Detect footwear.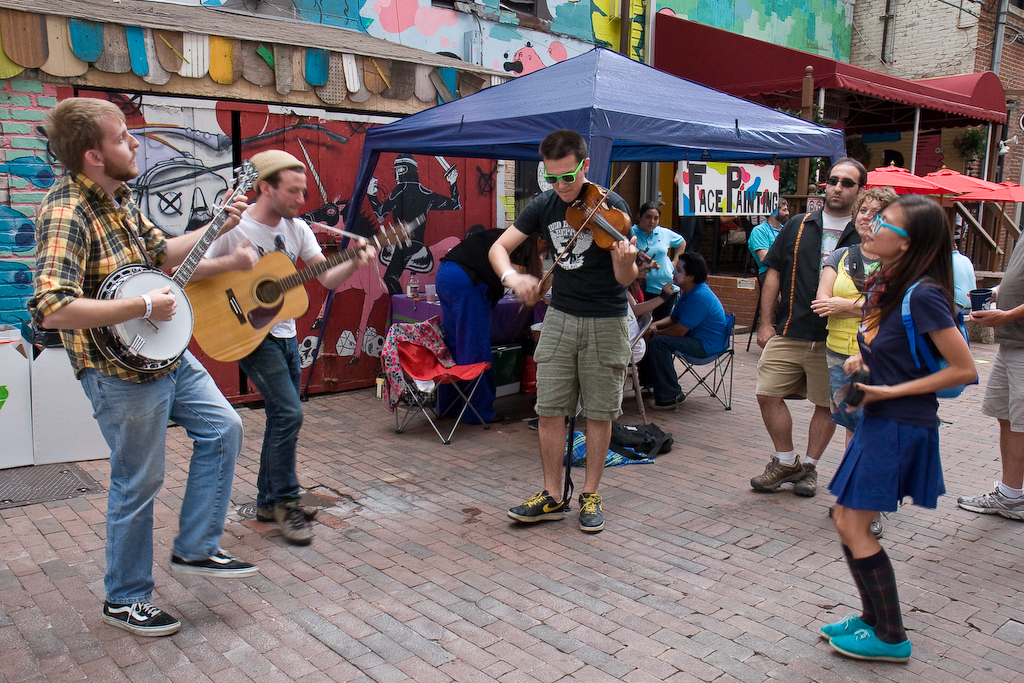
Detected at (650, 392, 688, 408).
